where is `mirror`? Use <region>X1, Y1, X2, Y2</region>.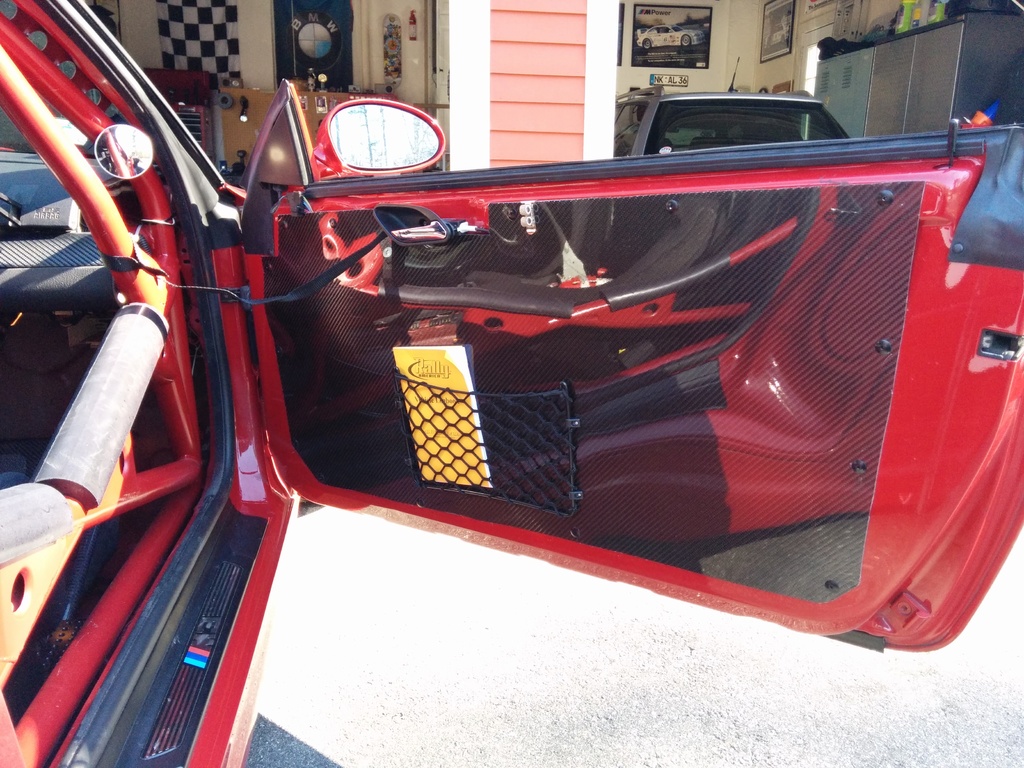
<region>95, 129, 149, 175</region>.
